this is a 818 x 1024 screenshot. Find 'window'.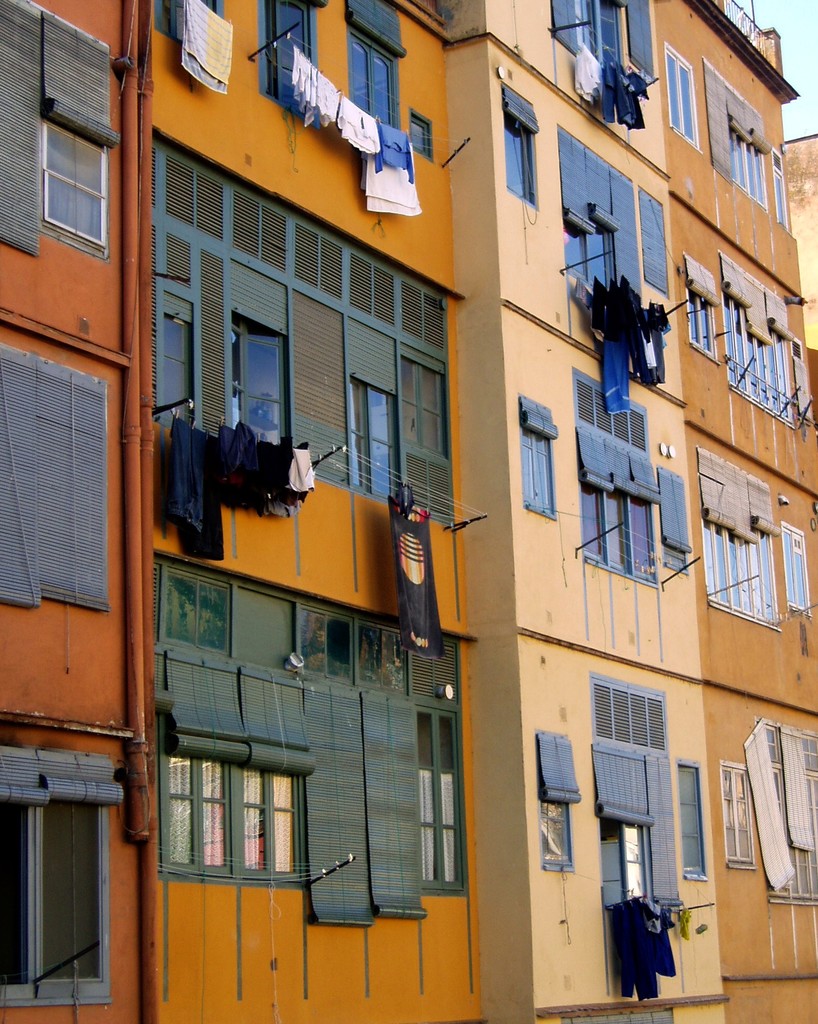
Bounding box: [639, 189, 668, 292].
